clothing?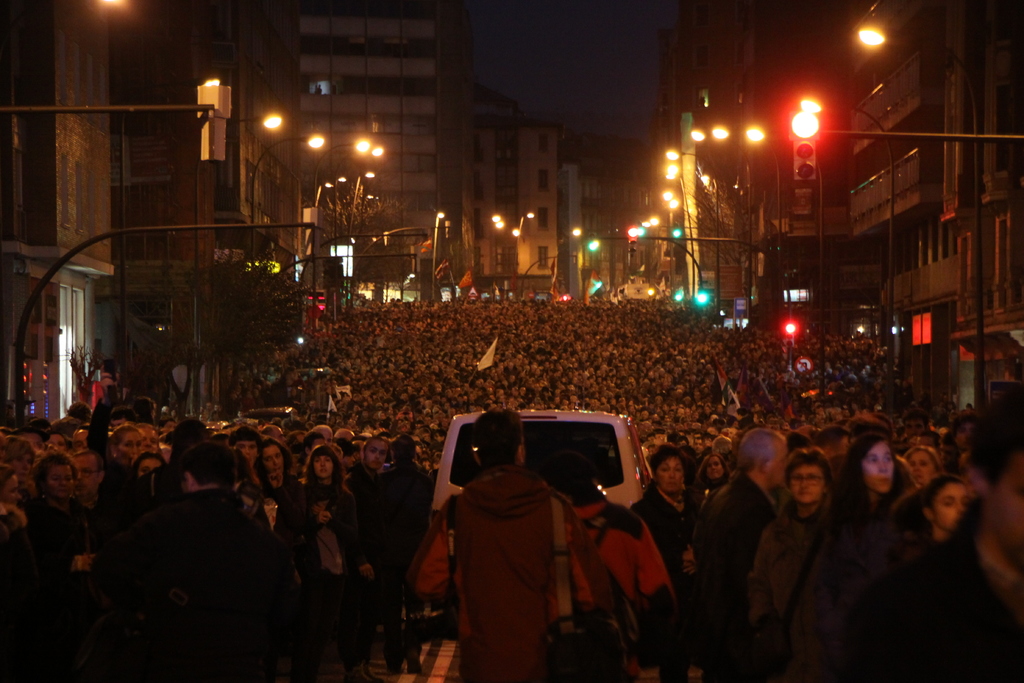
l=403, t=466, r=608, b=680
